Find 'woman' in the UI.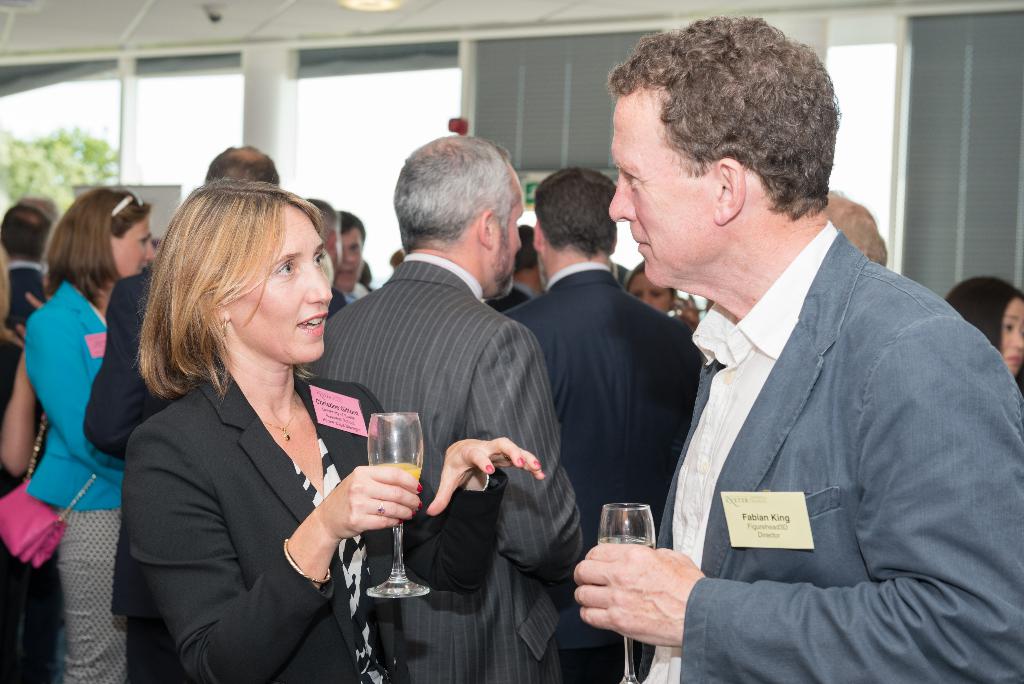
UI element at 947,273,1023,396.
